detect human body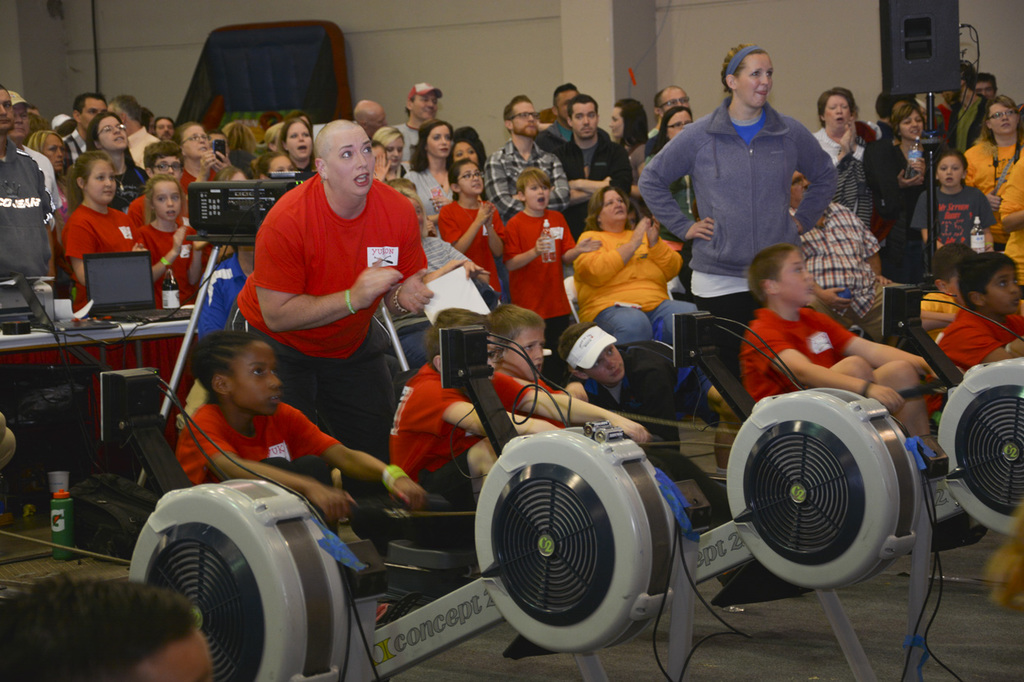
box(909, 183, 994, 277)
